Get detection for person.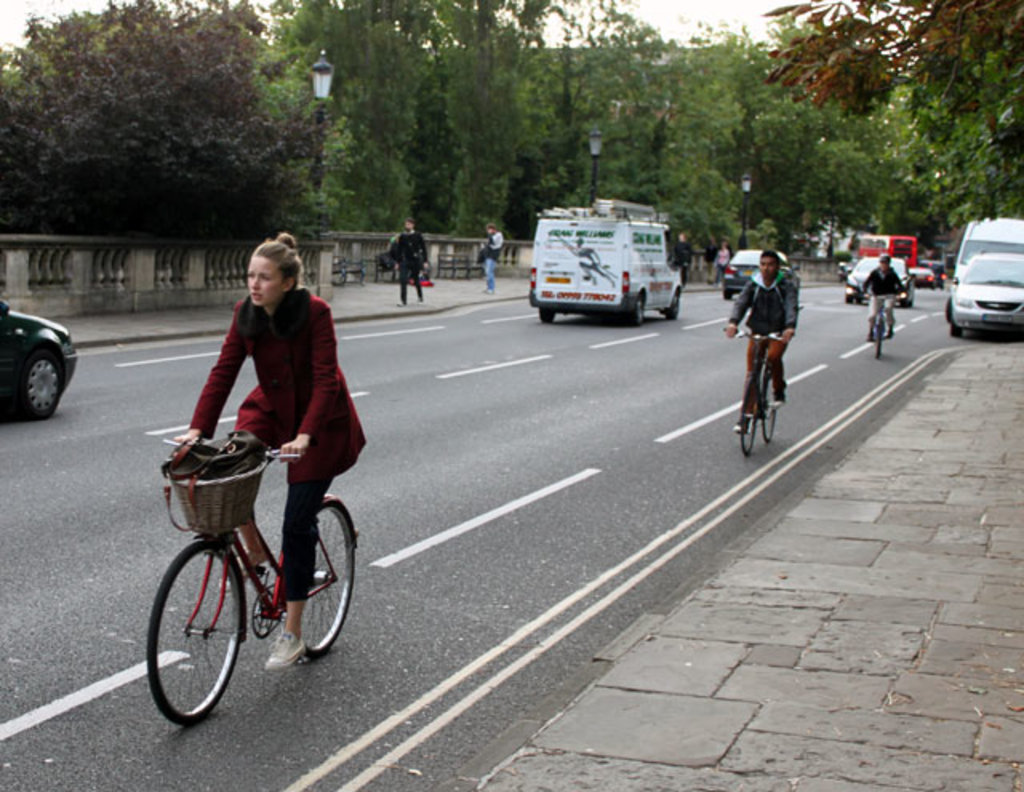
Detection: pyautogui.locateOnScreen(475, 221, 507, 293).
